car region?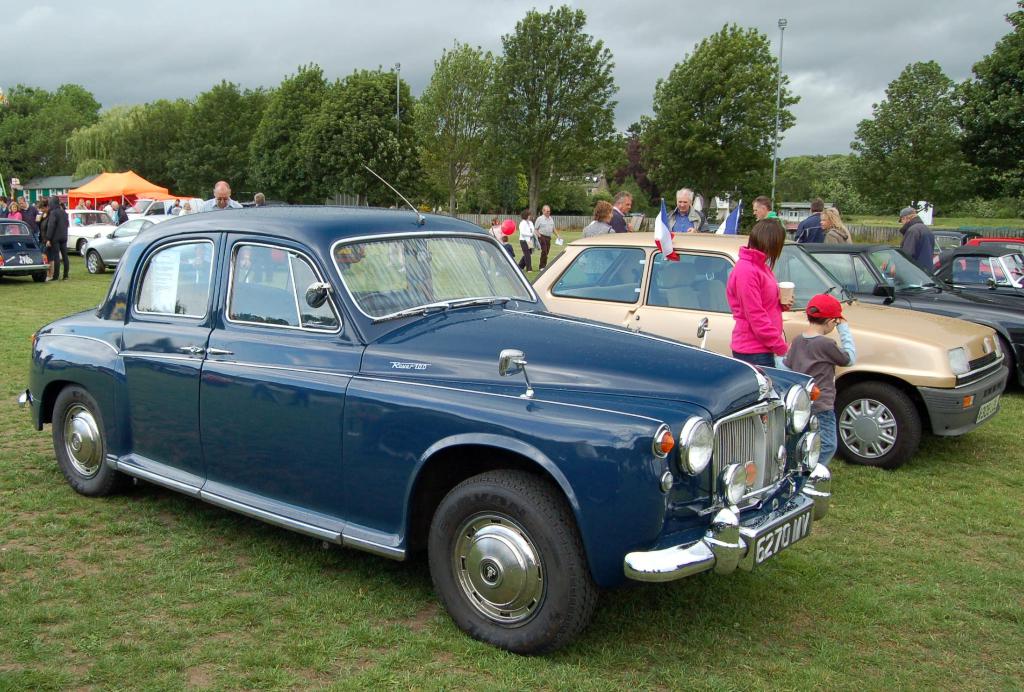
pyautogui.locateOnScreen(77, 217, 182, 271)
